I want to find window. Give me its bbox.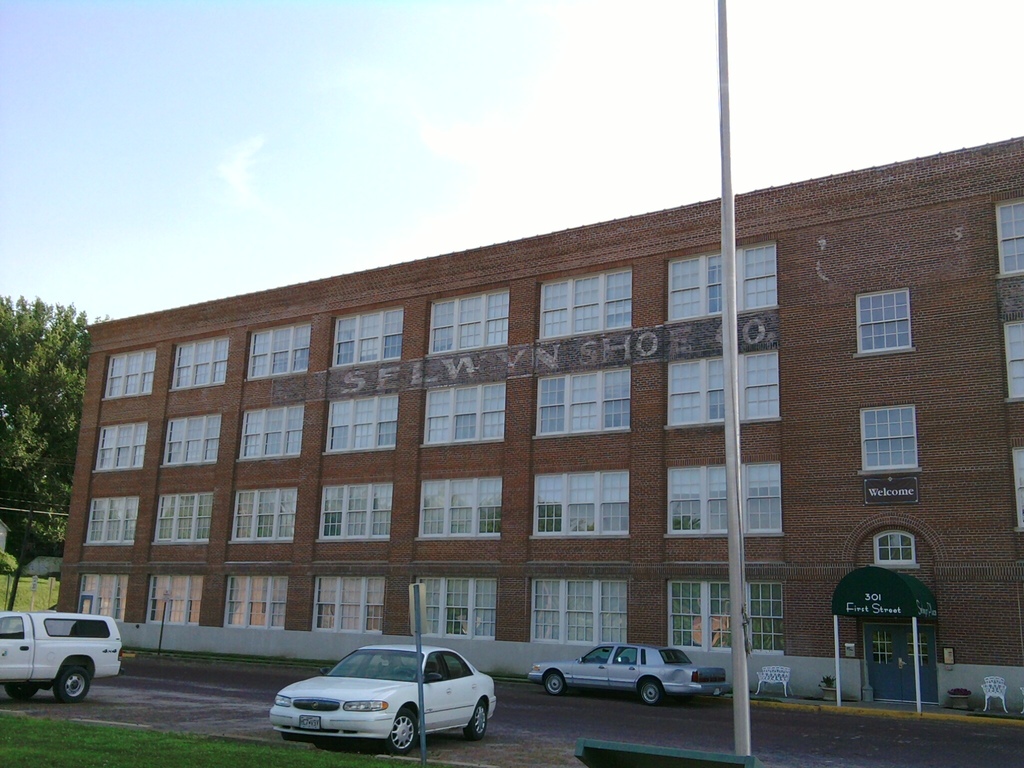
rect(233, 488, 298, 541).
